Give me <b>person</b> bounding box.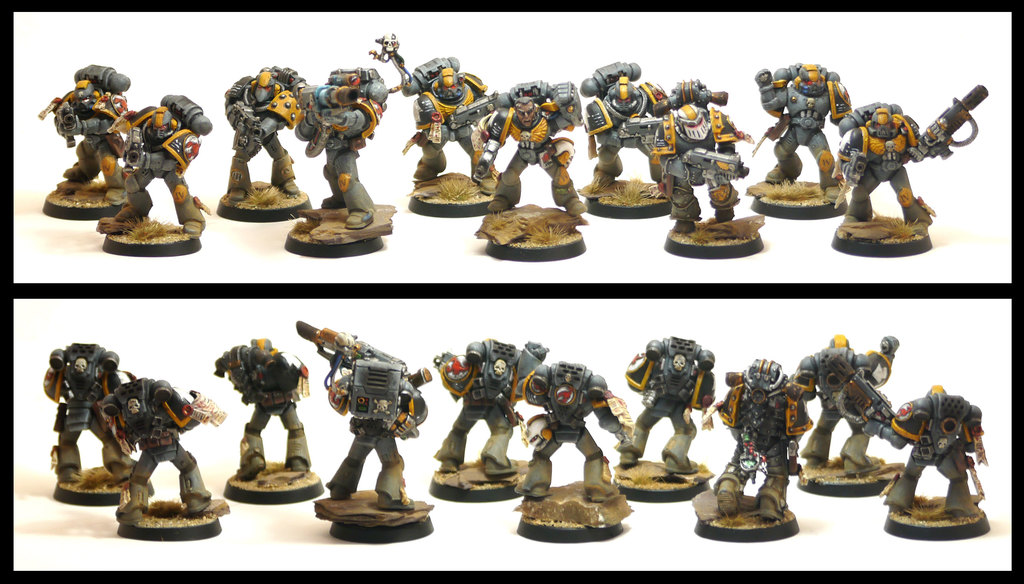
crop(429, 336, 554, 482).
